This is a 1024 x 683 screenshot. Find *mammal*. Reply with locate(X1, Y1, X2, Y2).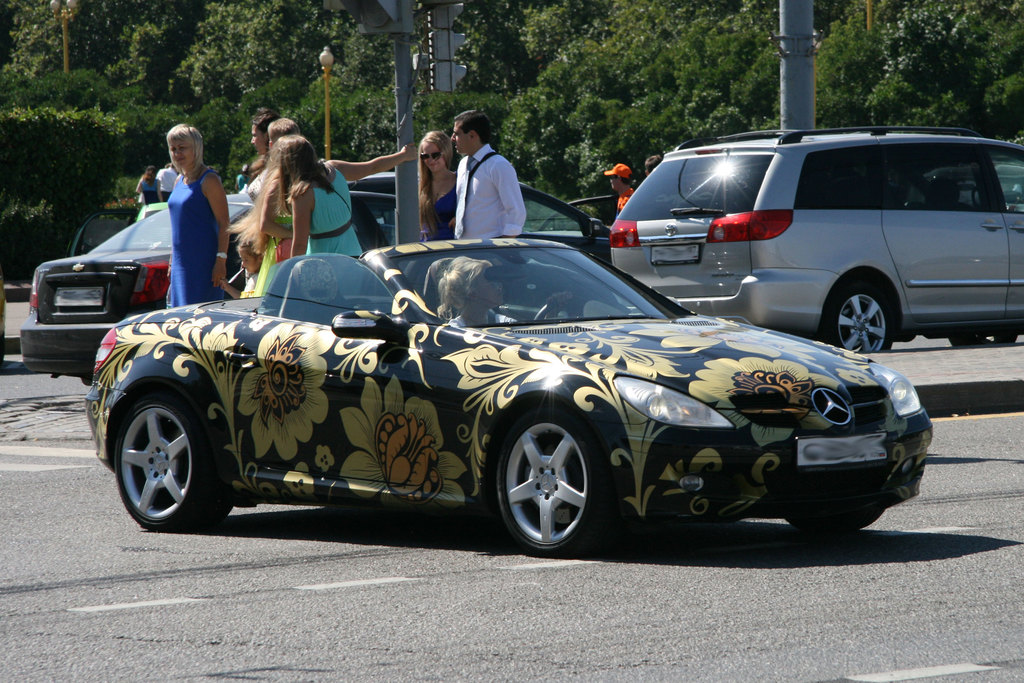
locate(415, 130, 464, 227).
